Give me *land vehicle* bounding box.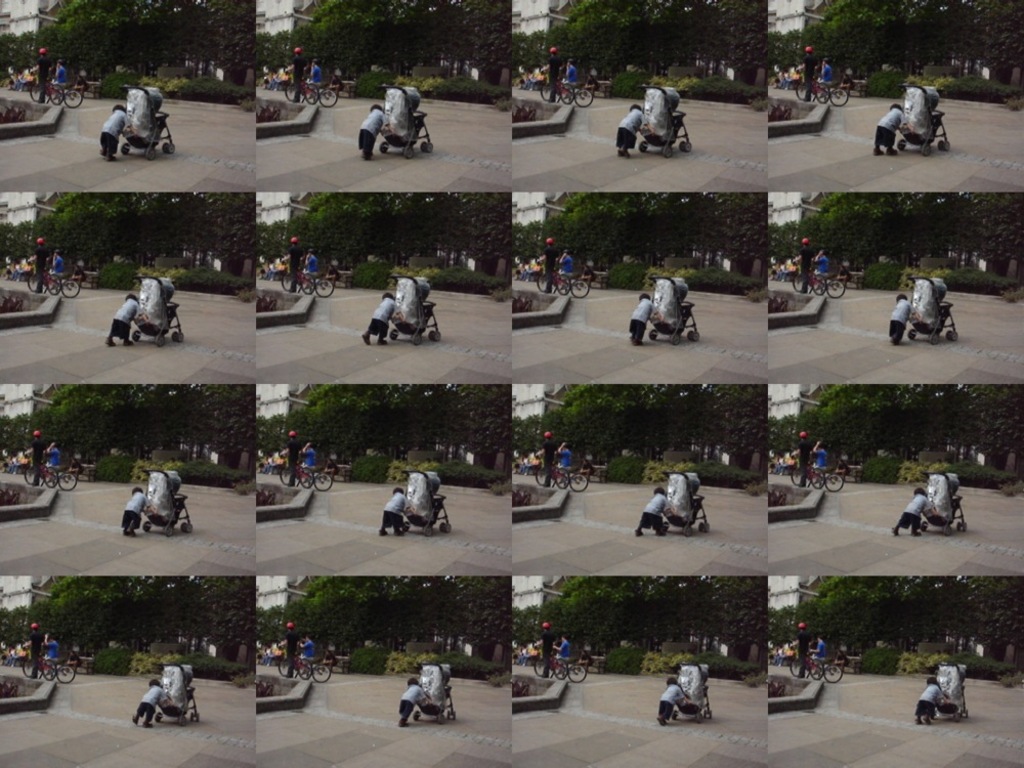
{"x1": 560, "y1": 83, "x2": 590, "y2": 100}.
